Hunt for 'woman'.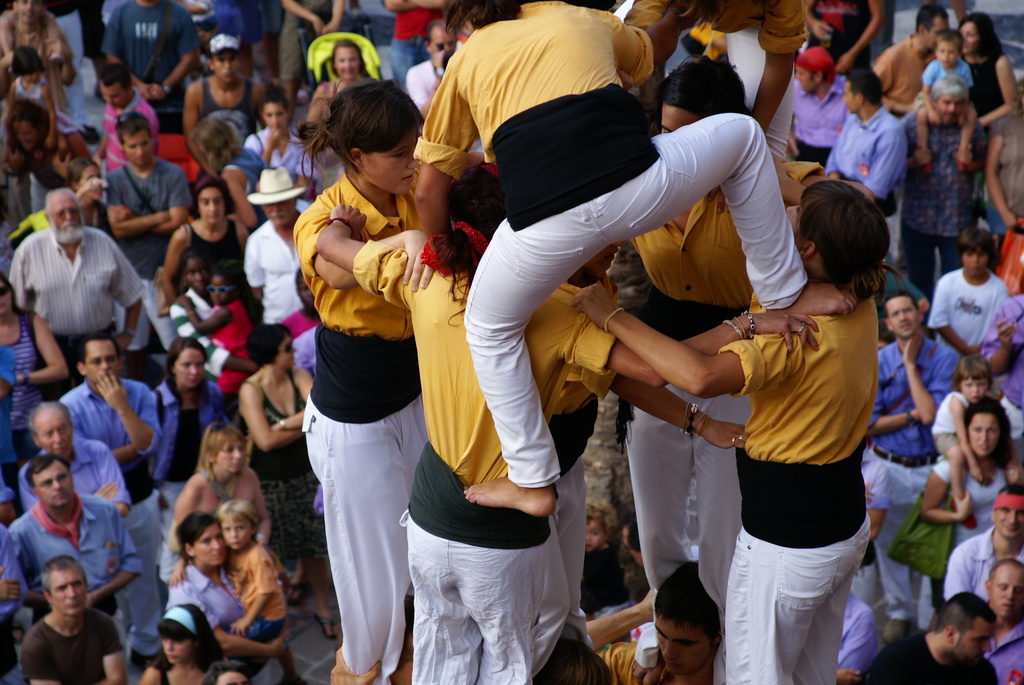
Hunted down at <bbox>956, 13, 1020, 164</bbox>.
